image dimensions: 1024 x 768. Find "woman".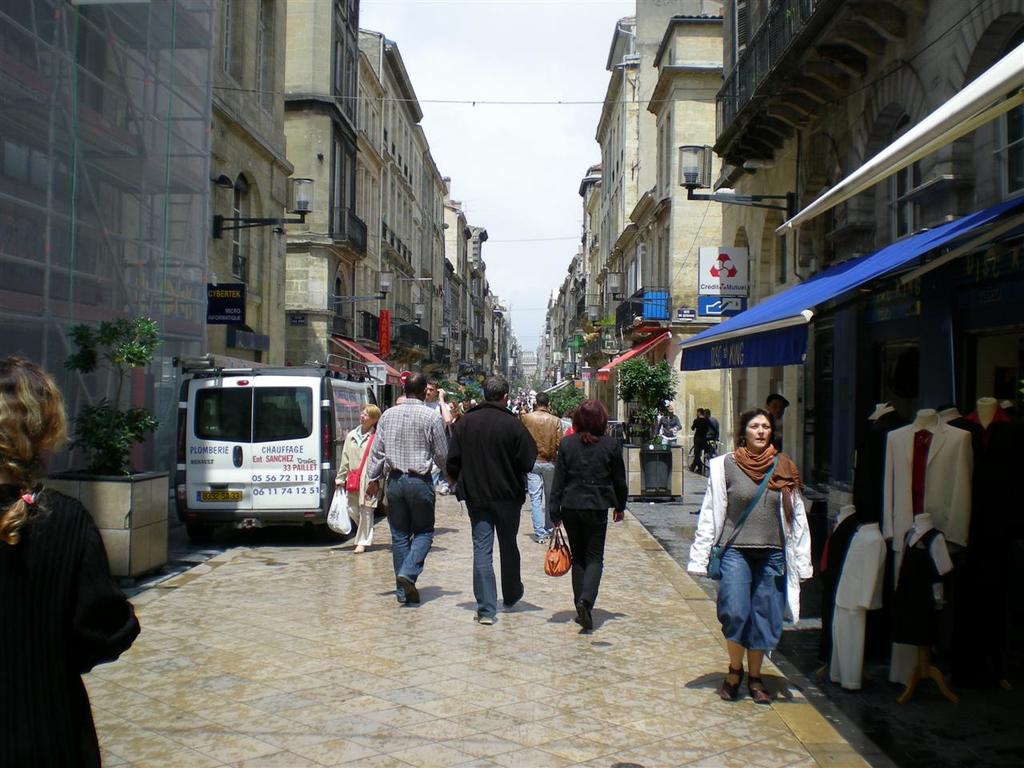
x1=0, y1=357, x2=146, y2=767.
